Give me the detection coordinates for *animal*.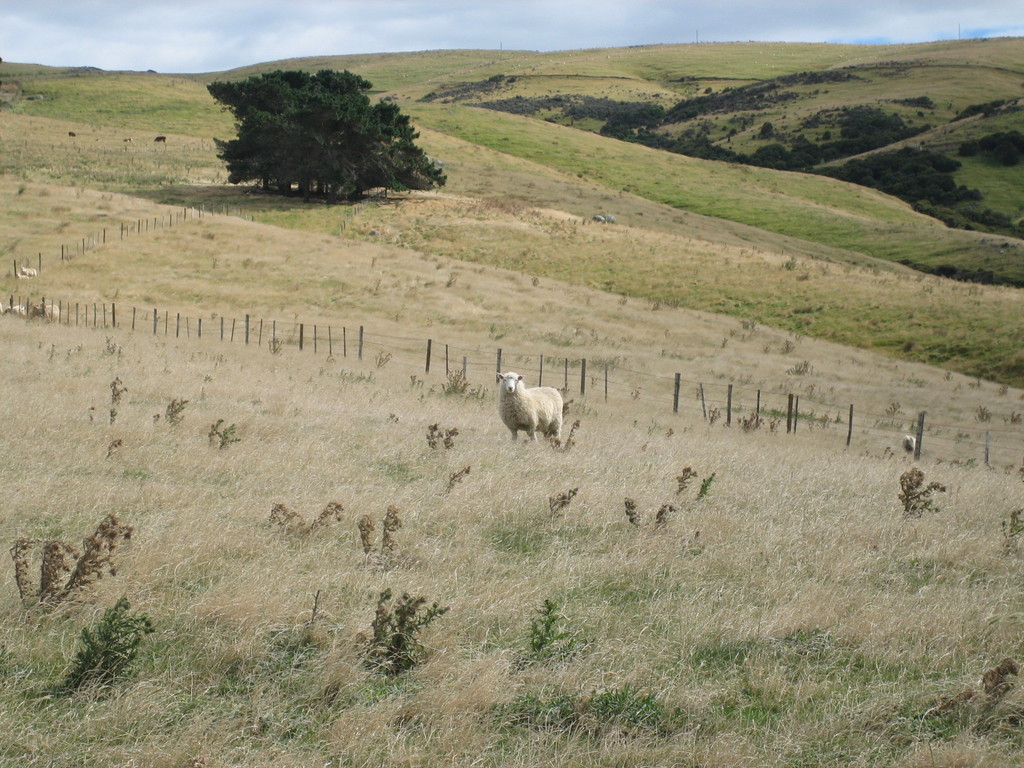
(x1=38, y1=301, x2=62, y2=315).
